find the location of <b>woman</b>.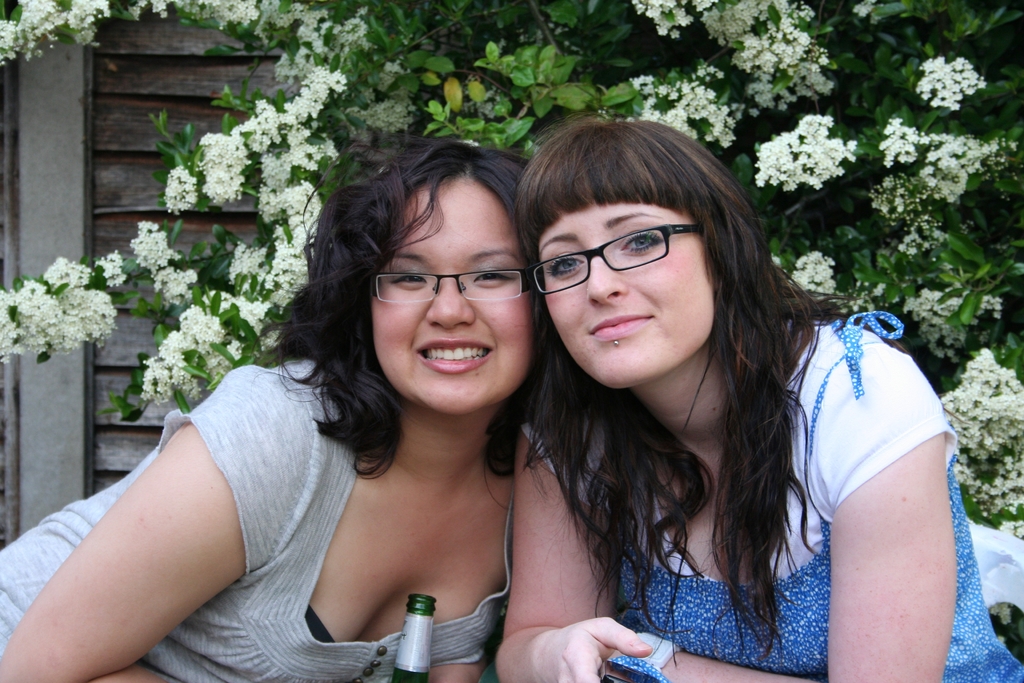
Location: [88,135,625,675].
